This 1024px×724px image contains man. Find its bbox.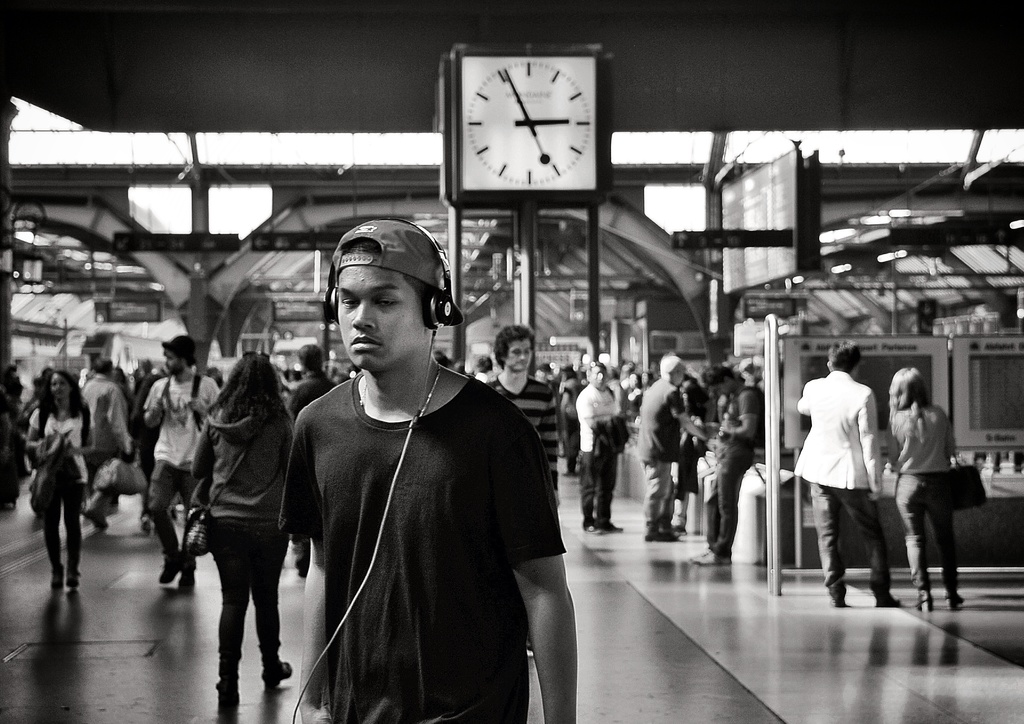
pyautogui.locateOnScreen(129, 328, 227, 593).
